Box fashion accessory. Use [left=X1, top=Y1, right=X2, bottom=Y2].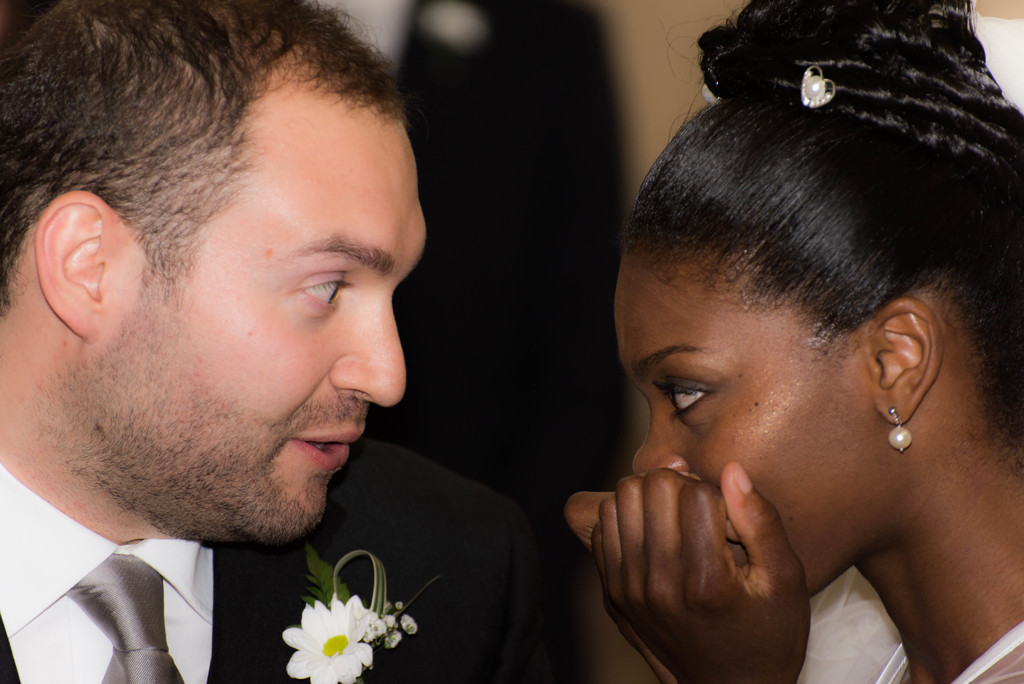
[left=65, top=553, right=186, bottom=683].
